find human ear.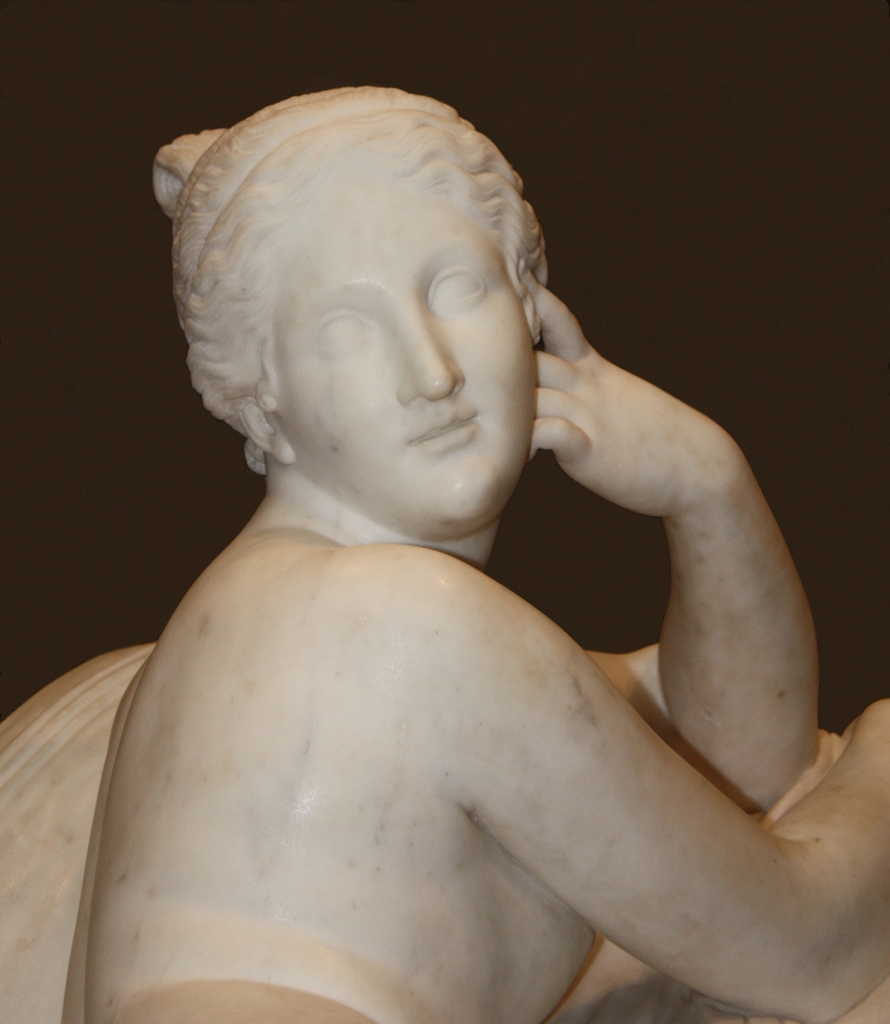
239, 394, 297, 462.
